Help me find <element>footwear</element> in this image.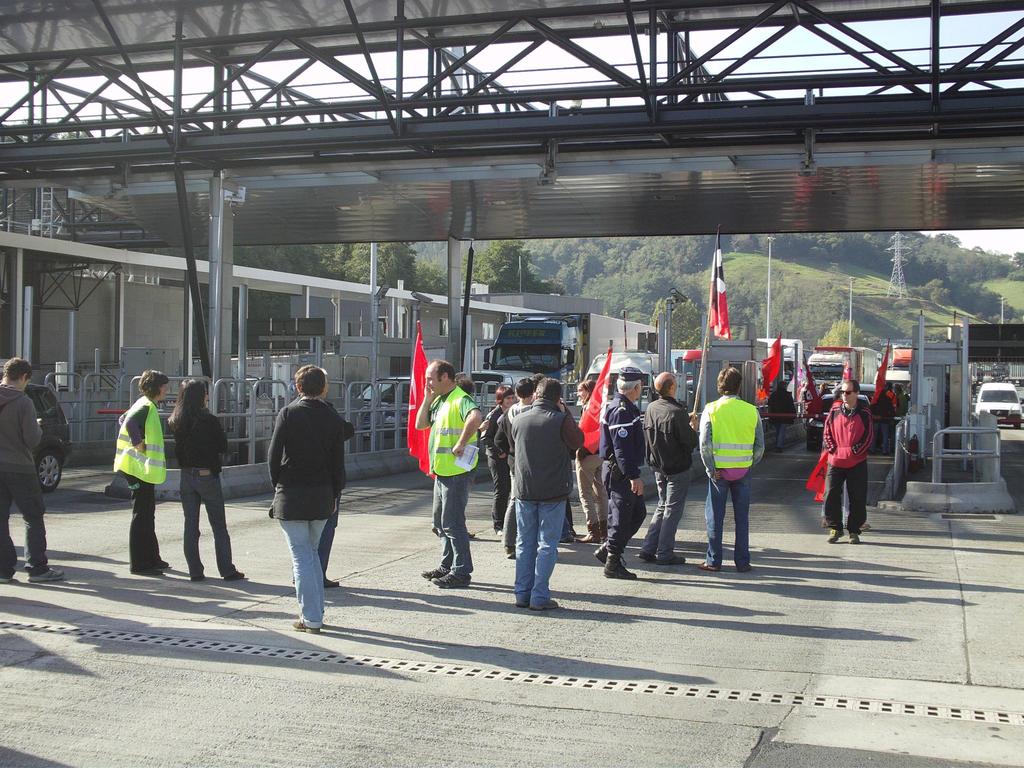
Found it: (847,531,858,542).
